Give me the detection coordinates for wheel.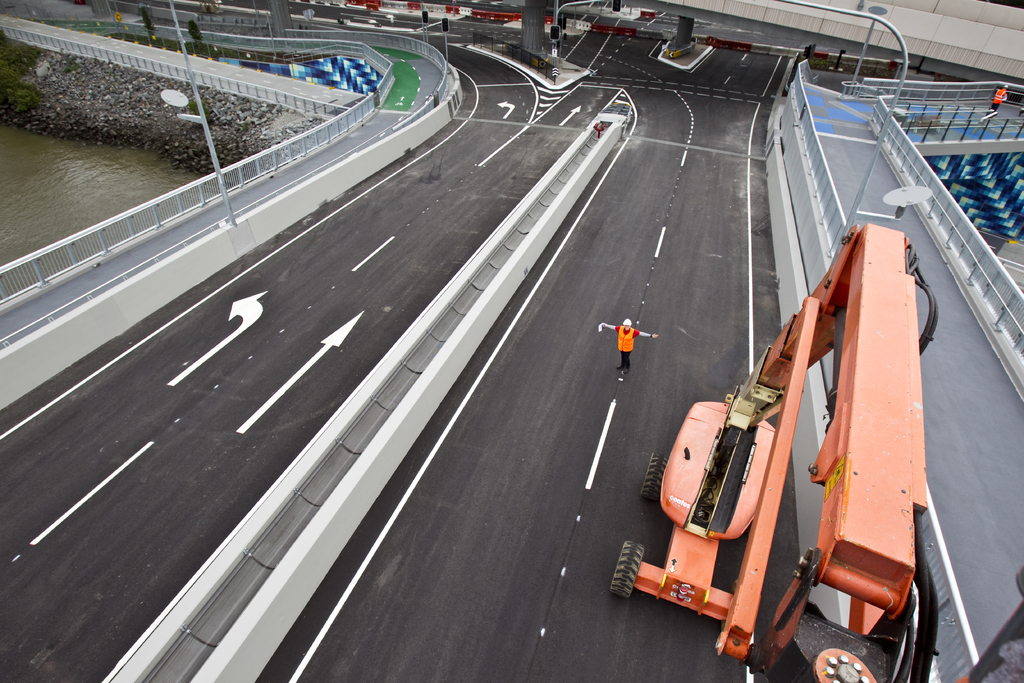
box(608, 536, 649, 597).
